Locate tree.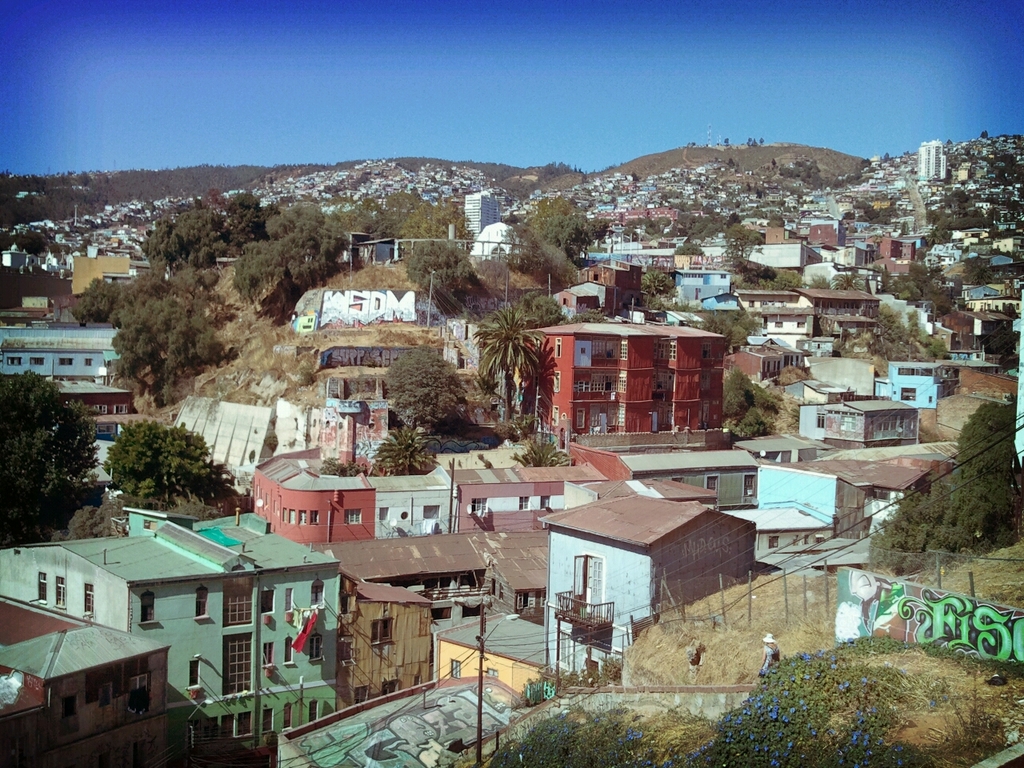
Bounding box: x1=507 y1=434 x2=573 y2=466.
